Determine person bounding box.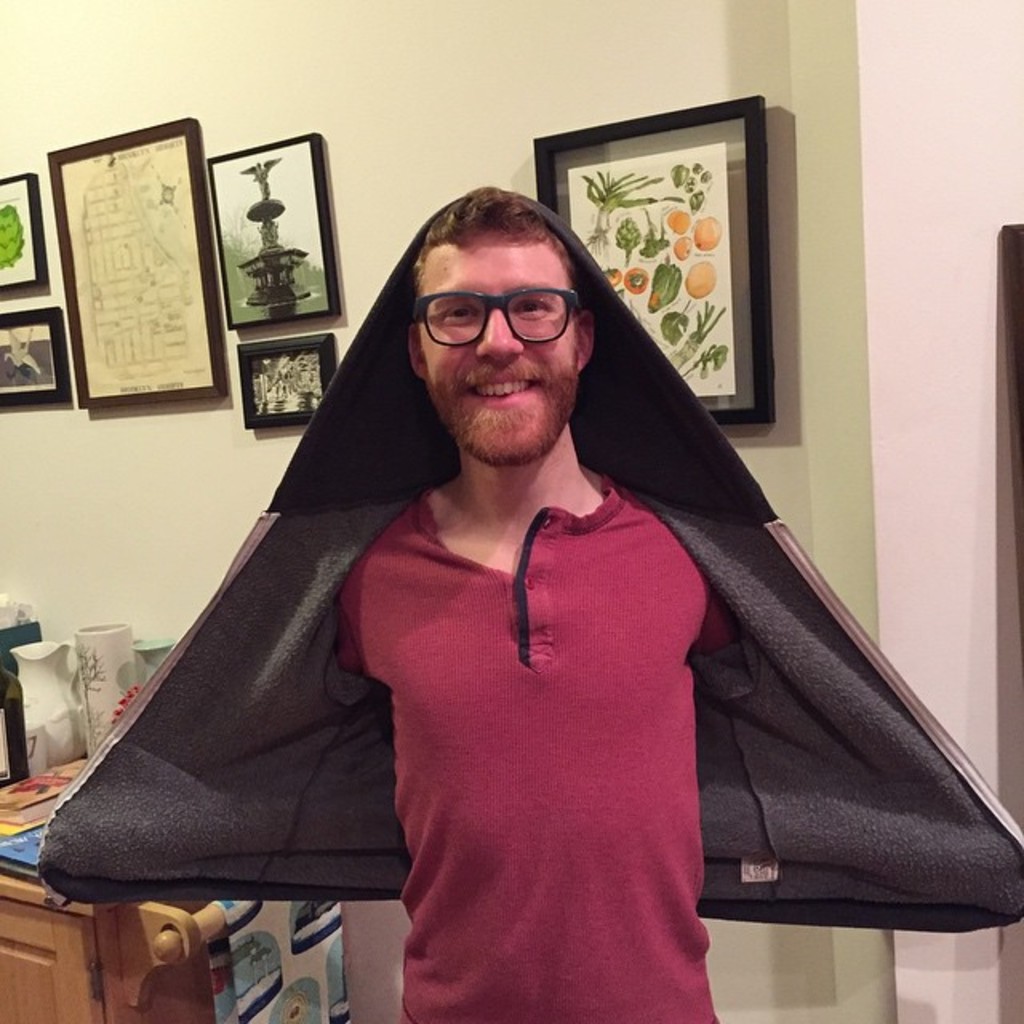
Determined: [37,176,1022,1022].
